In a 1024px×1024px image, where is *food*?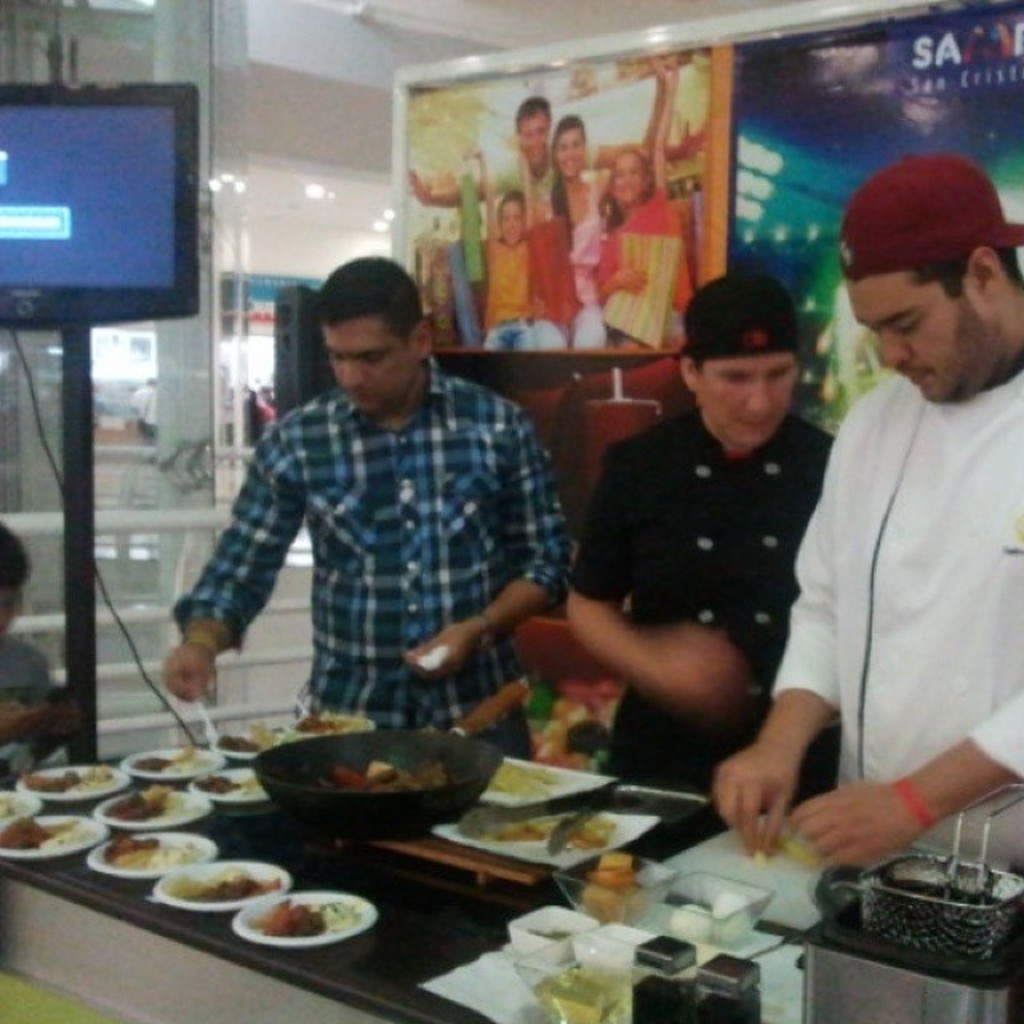
[259,899,370,942].
